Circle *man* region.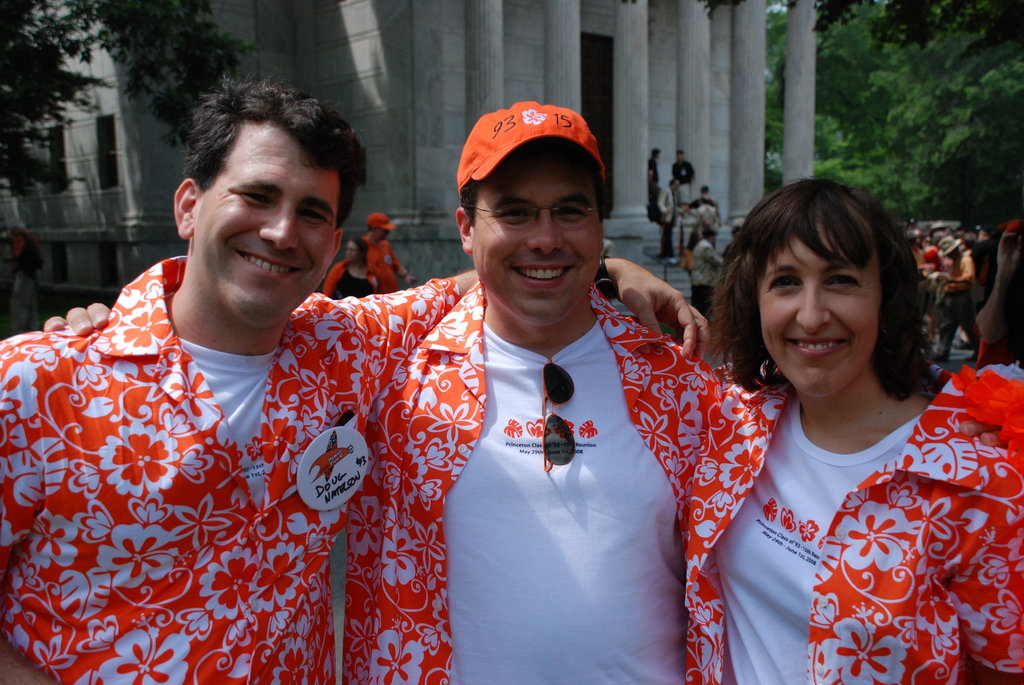
Region: select_region(671, 148, 694, 198).
